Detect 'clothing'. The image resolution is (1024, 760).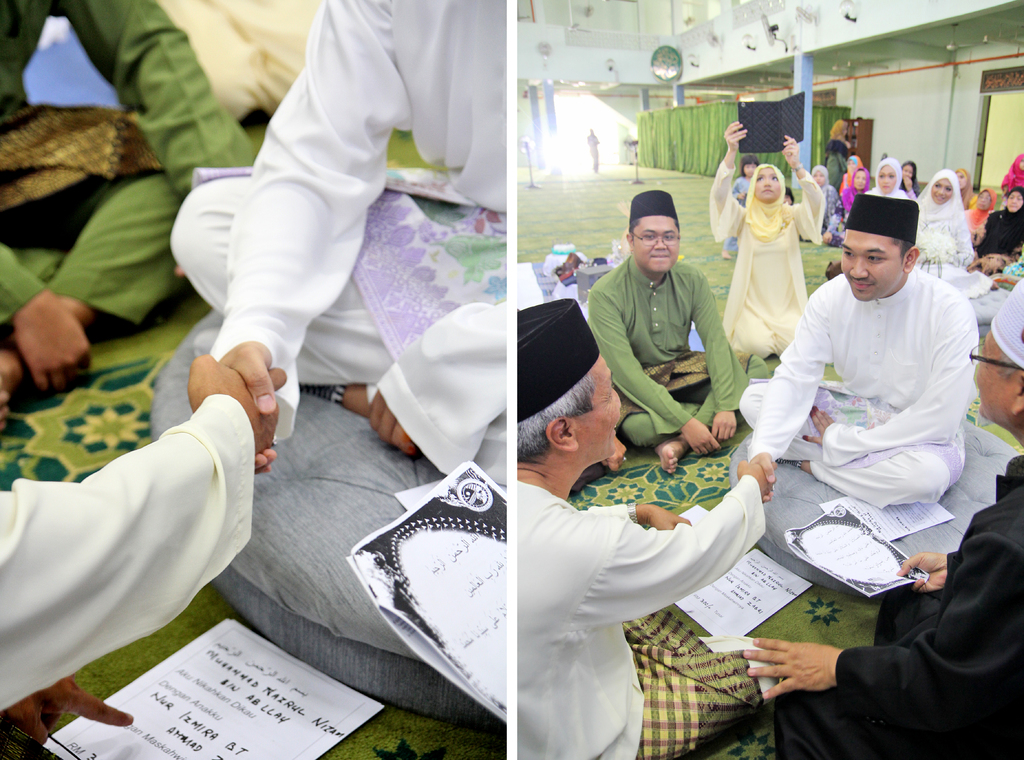
<box>913,172,992,295</box>.
